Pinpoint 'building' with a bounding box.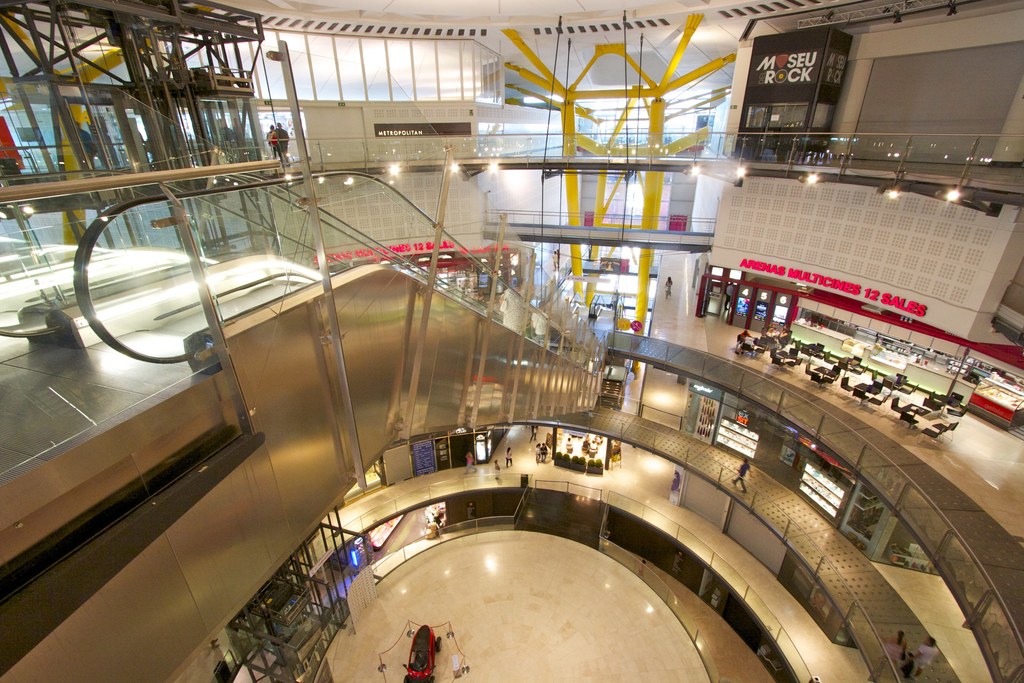
rect(0, 0, 1023, 682).
